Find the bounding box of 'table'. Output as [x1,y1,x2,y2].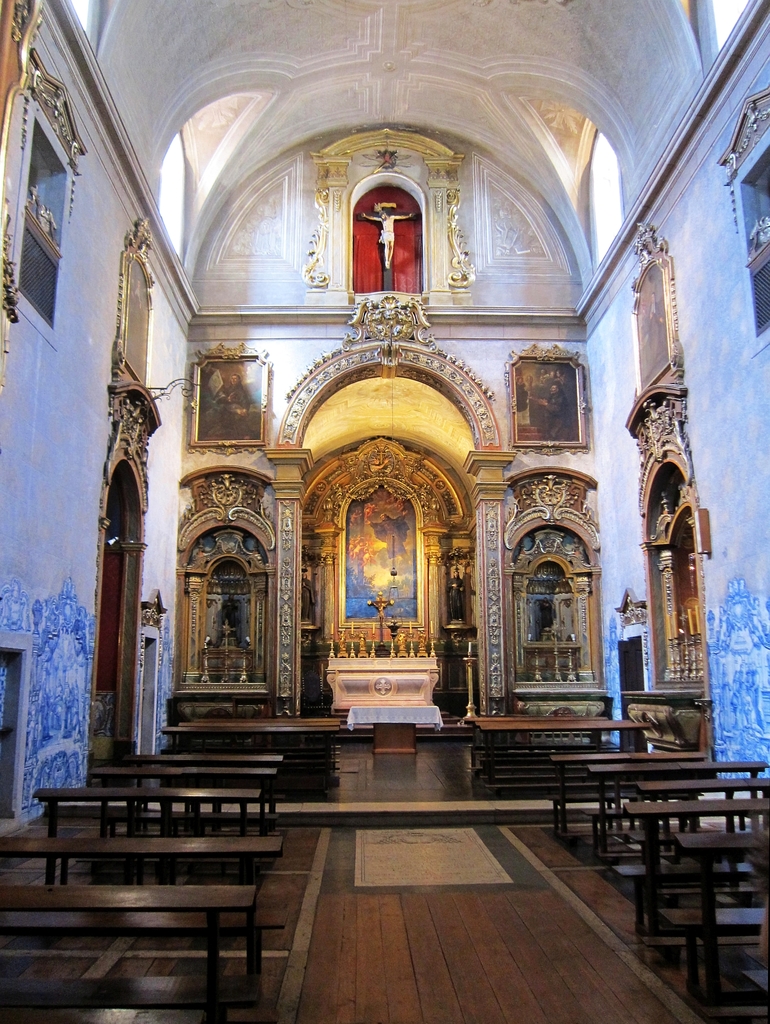
[35,787,261,881].
